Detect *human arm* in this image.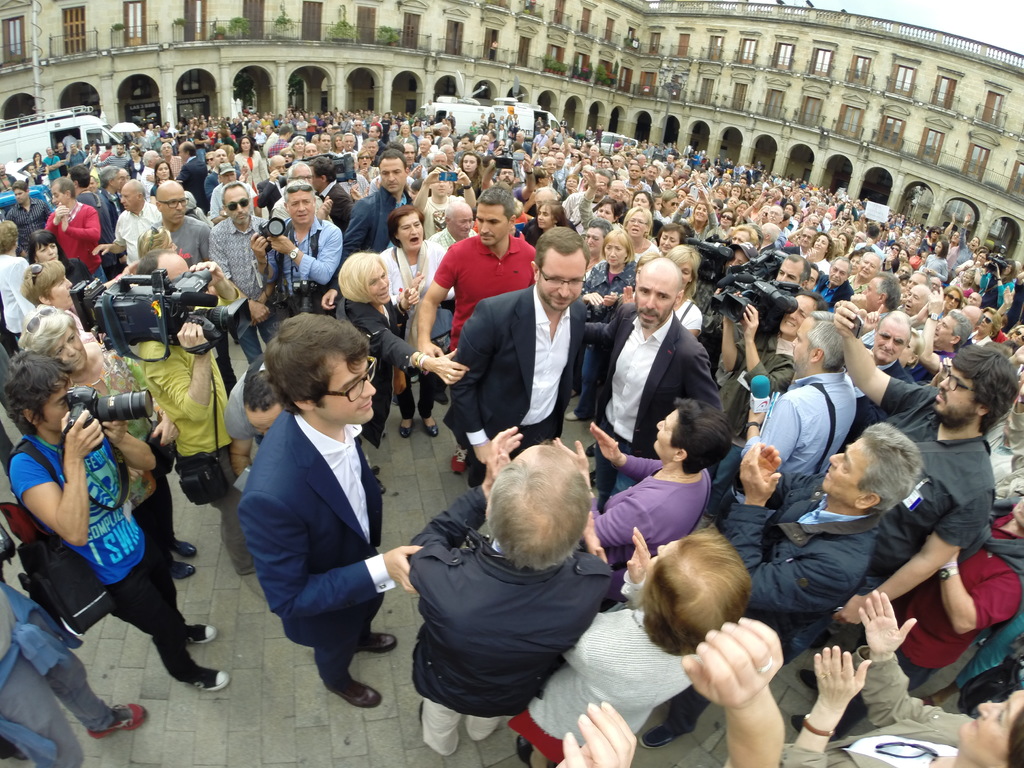
Detection: l=575, t=163, r=602, b=229.
